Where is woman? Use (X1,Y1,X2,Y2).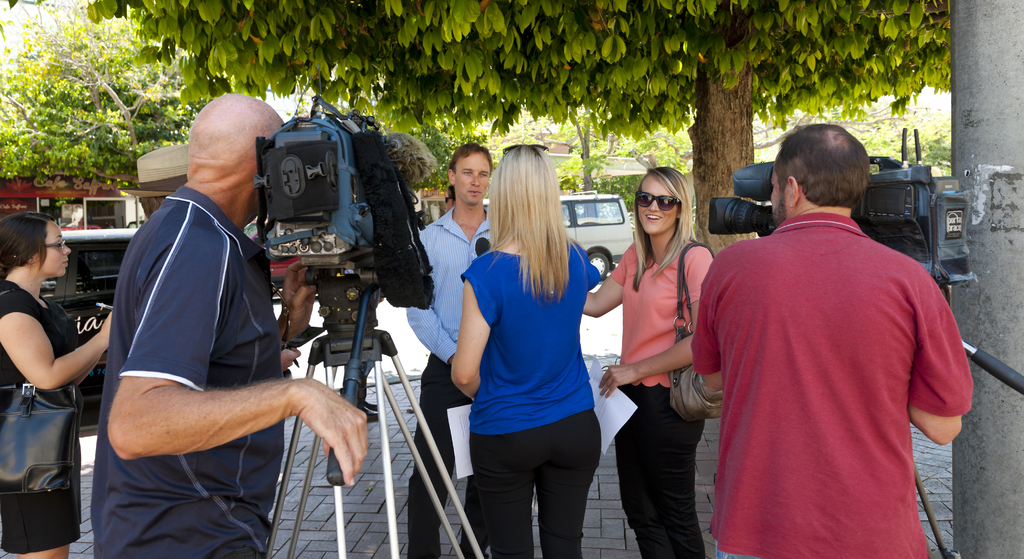
(452,143,604,558).
